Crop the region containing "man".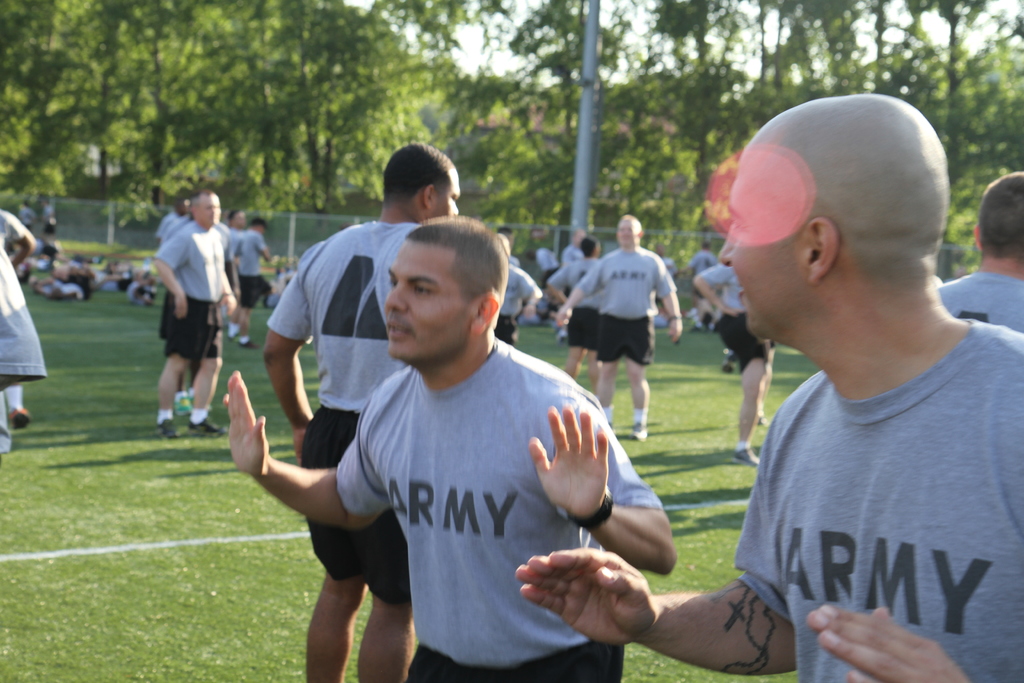
Crop region: 42/195/58/236.
